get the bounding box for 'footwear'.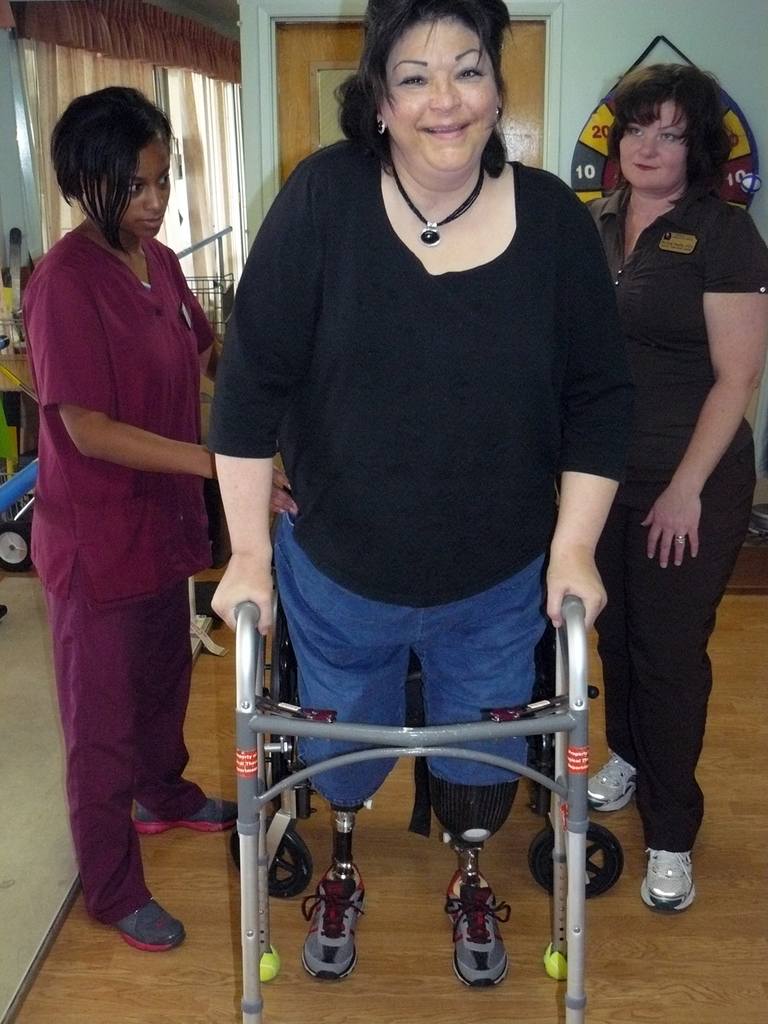
region(445, 876, 513, 990).
